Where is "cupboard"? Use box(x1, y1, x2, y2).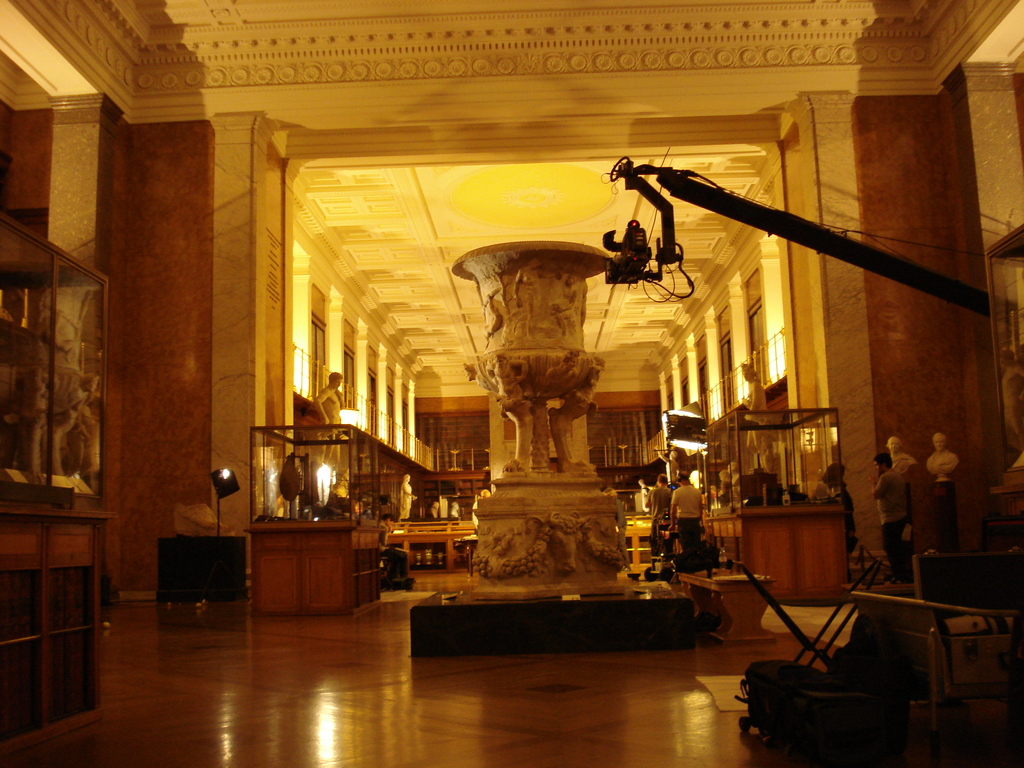
box(231, 523, 362, 616).
